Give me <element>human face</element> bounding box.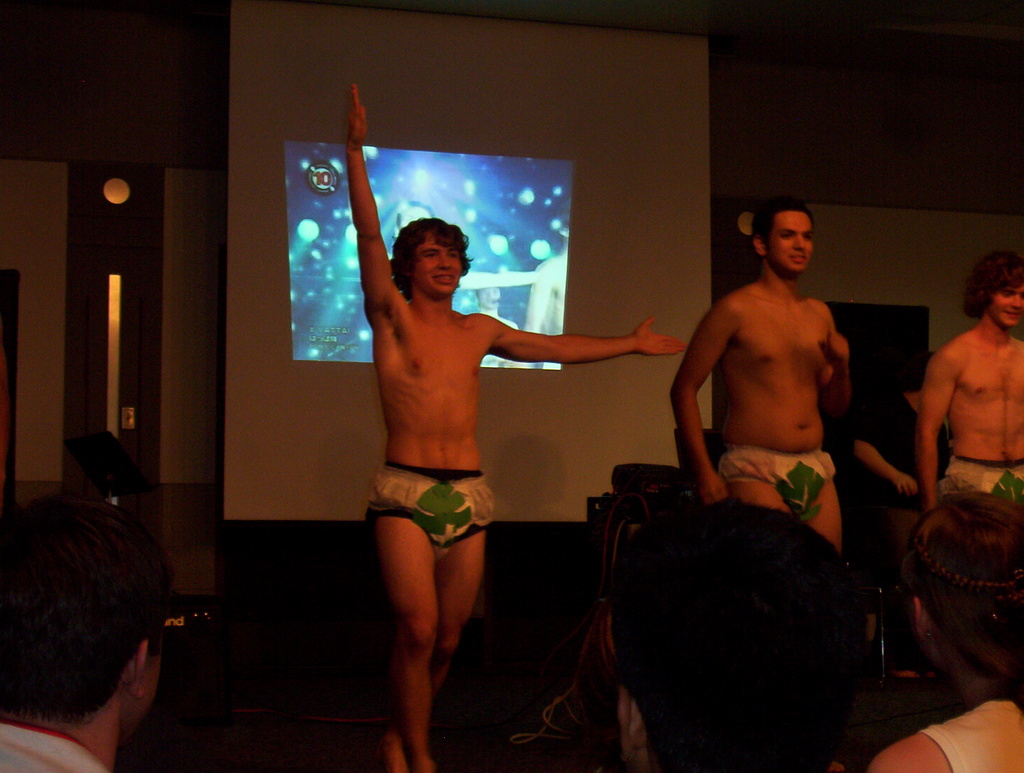
box(410, 244, 464, 298).
